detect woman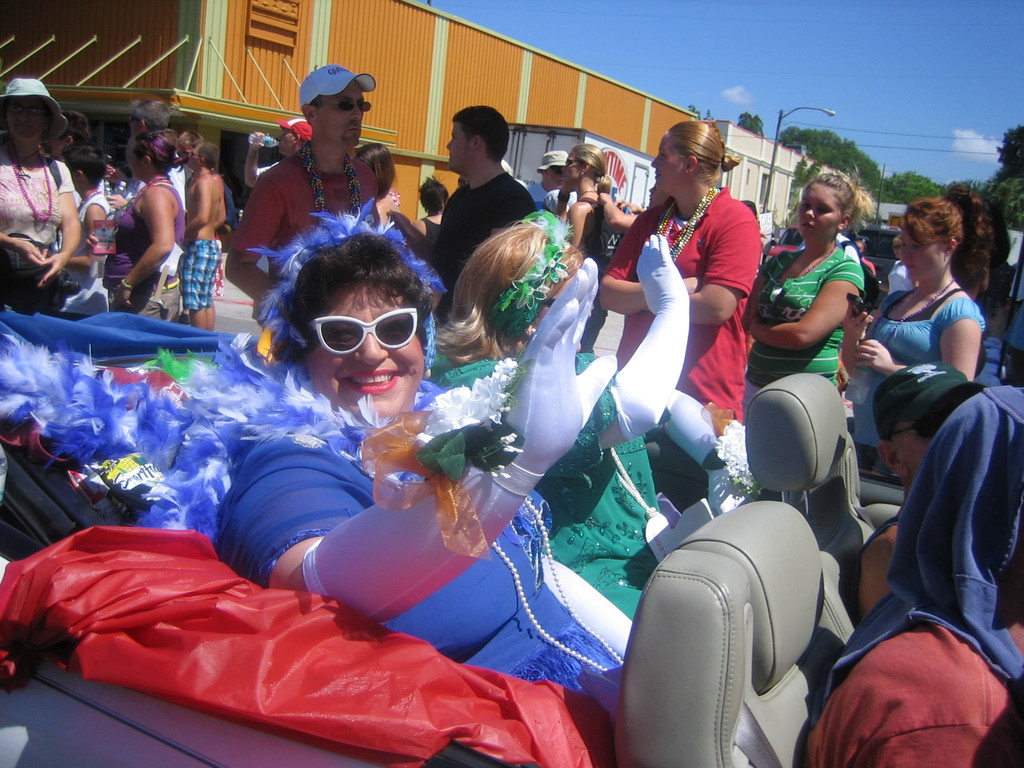
bbox(358, 135, 409, 236)
